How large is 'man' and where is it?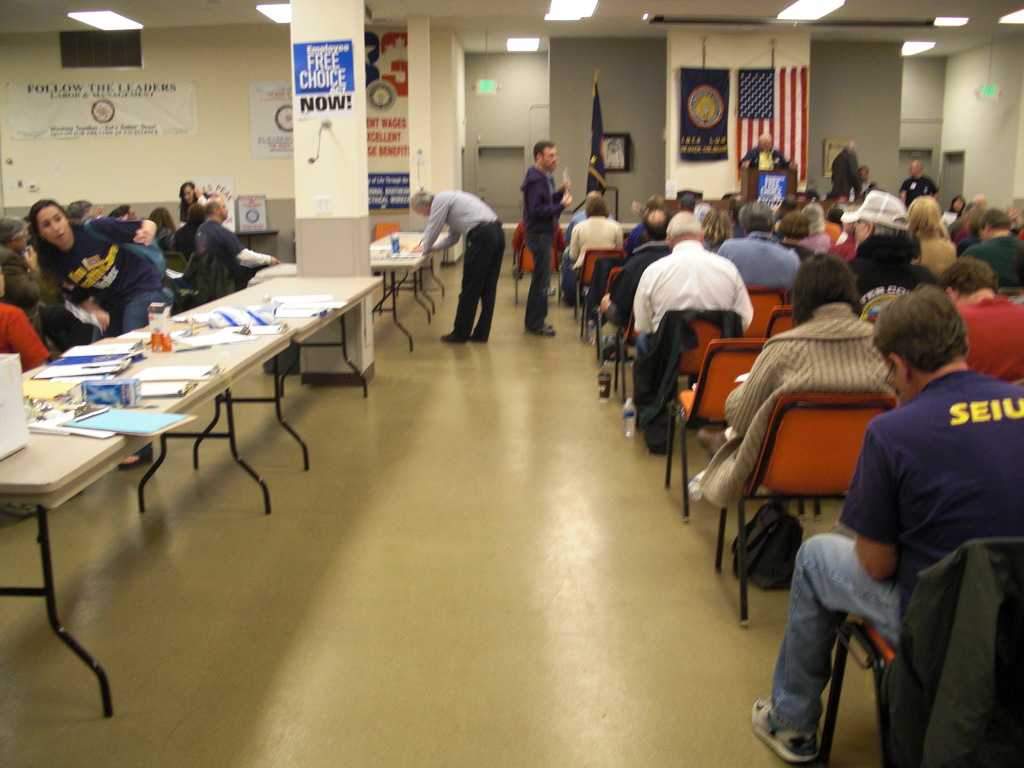
Bounding box: <bbox>772, 275, 1008, 757</bbox>.
